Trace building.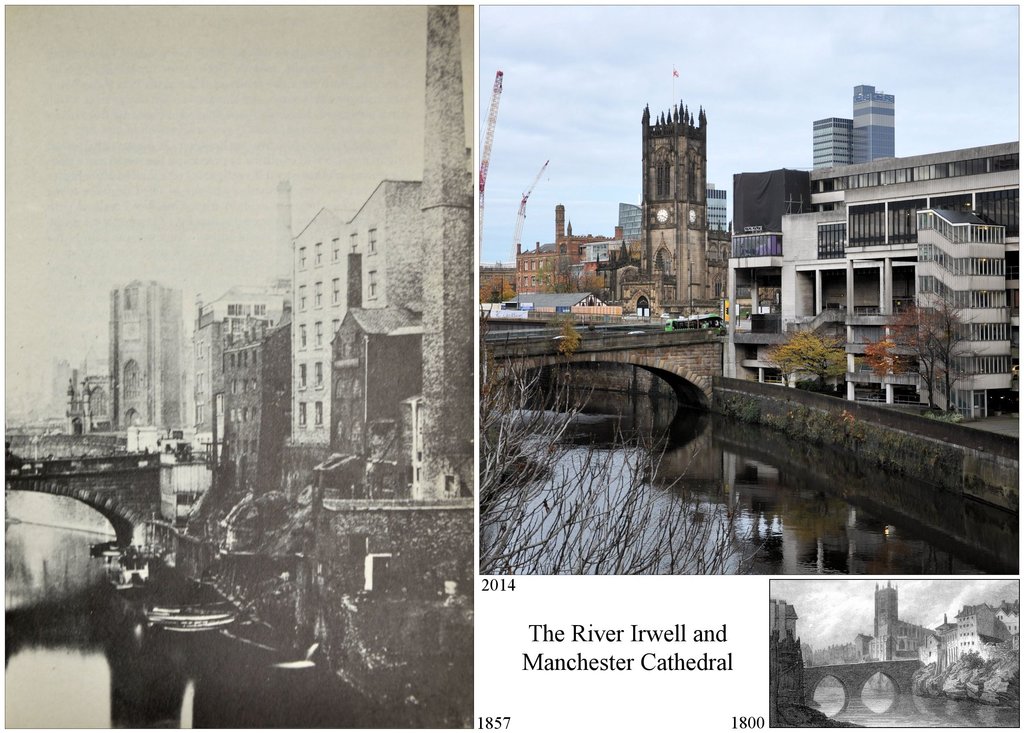
Traced to box=[734, 160, 1023, 408].
